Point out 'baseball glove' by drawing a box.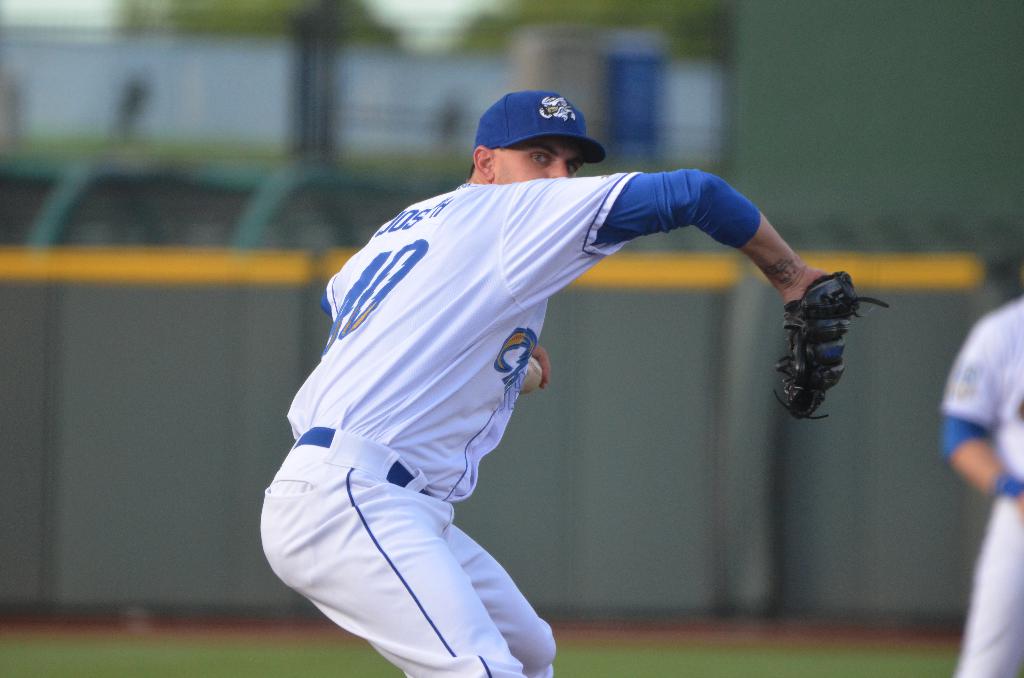
[772, 269, 891, 419].
